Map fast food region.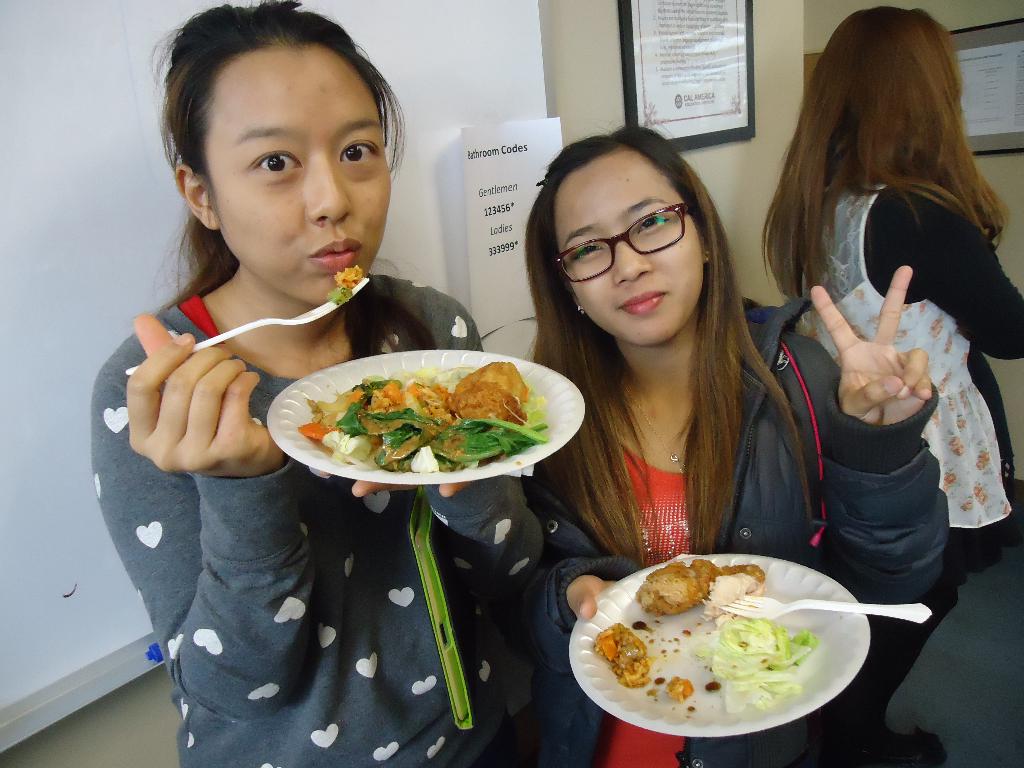
Mapped to 583,625,649,692.
